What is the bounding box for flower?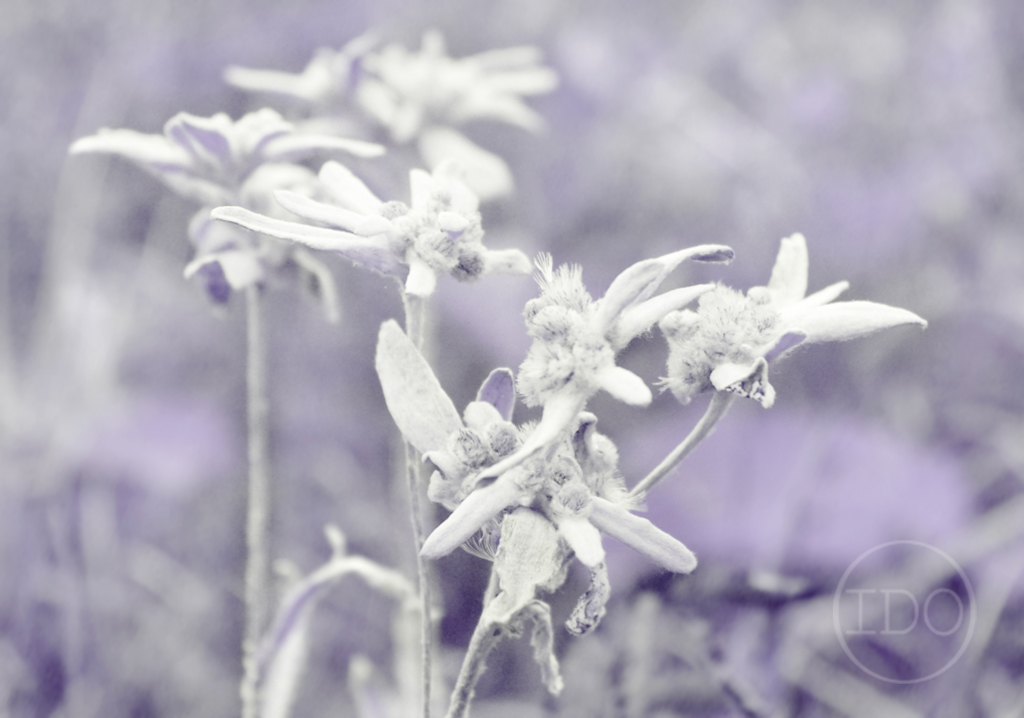
<region>712, 232, 932, 394</region>.
